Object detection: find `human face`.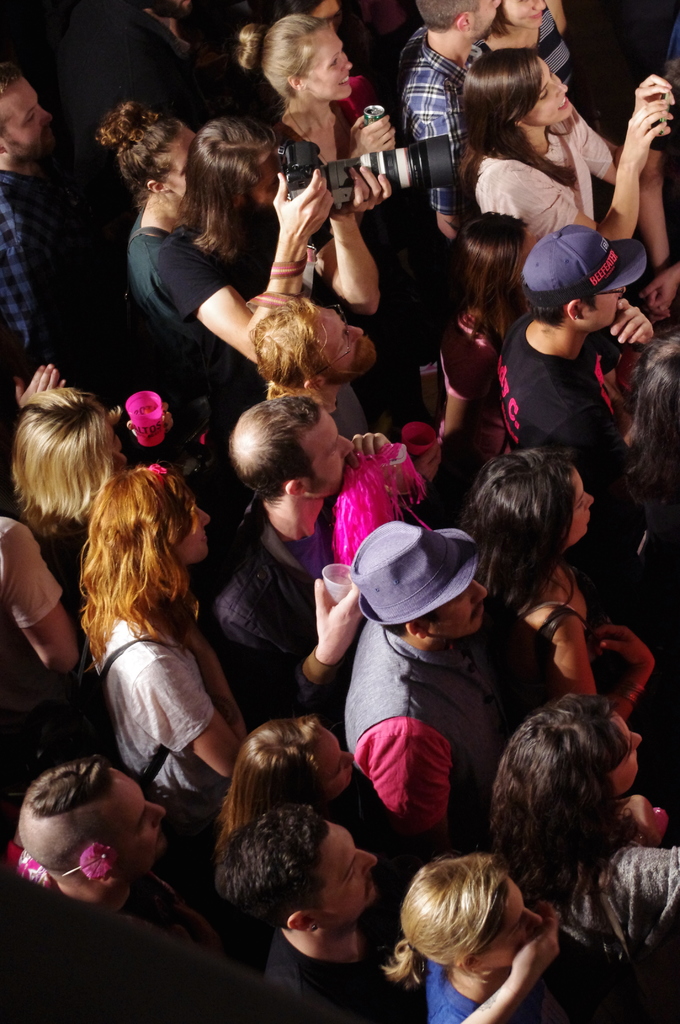
{"left": 314, "top": 725, "right": 355, "bottom": 804}.
